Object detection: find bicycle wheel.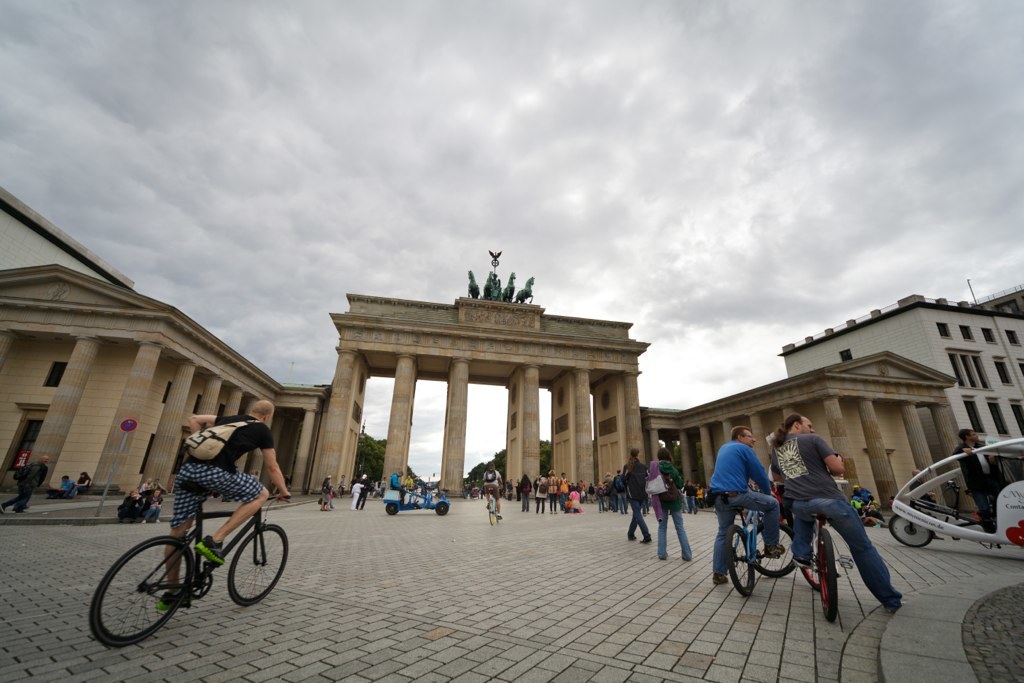
[98,544,184,650].
